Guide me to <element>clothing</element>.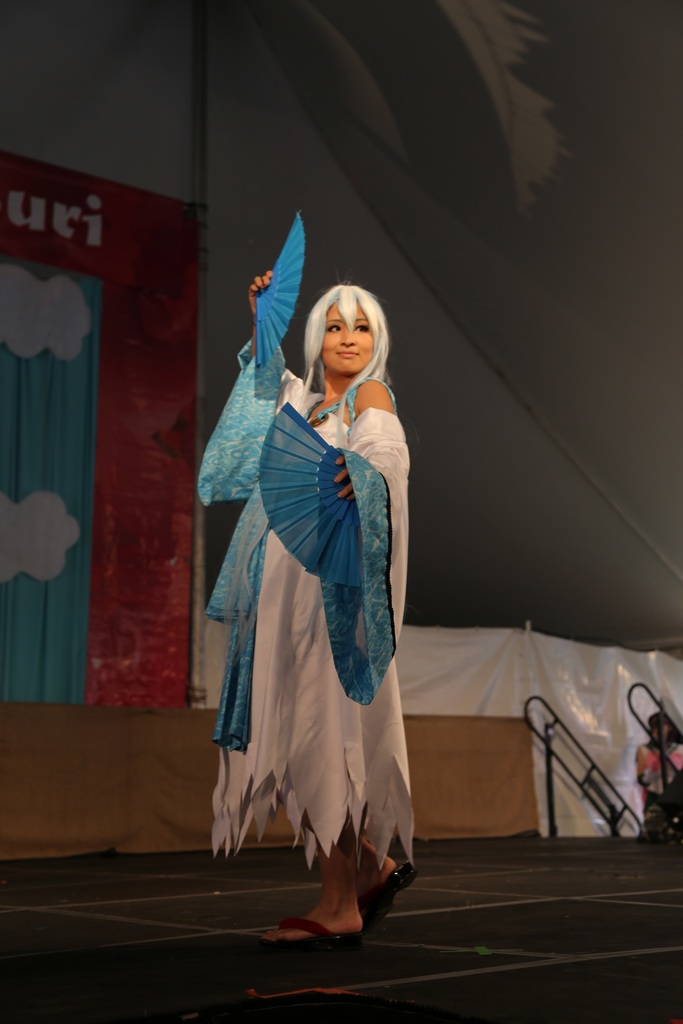
Guidance: rect(636, 741, 682, 839).
